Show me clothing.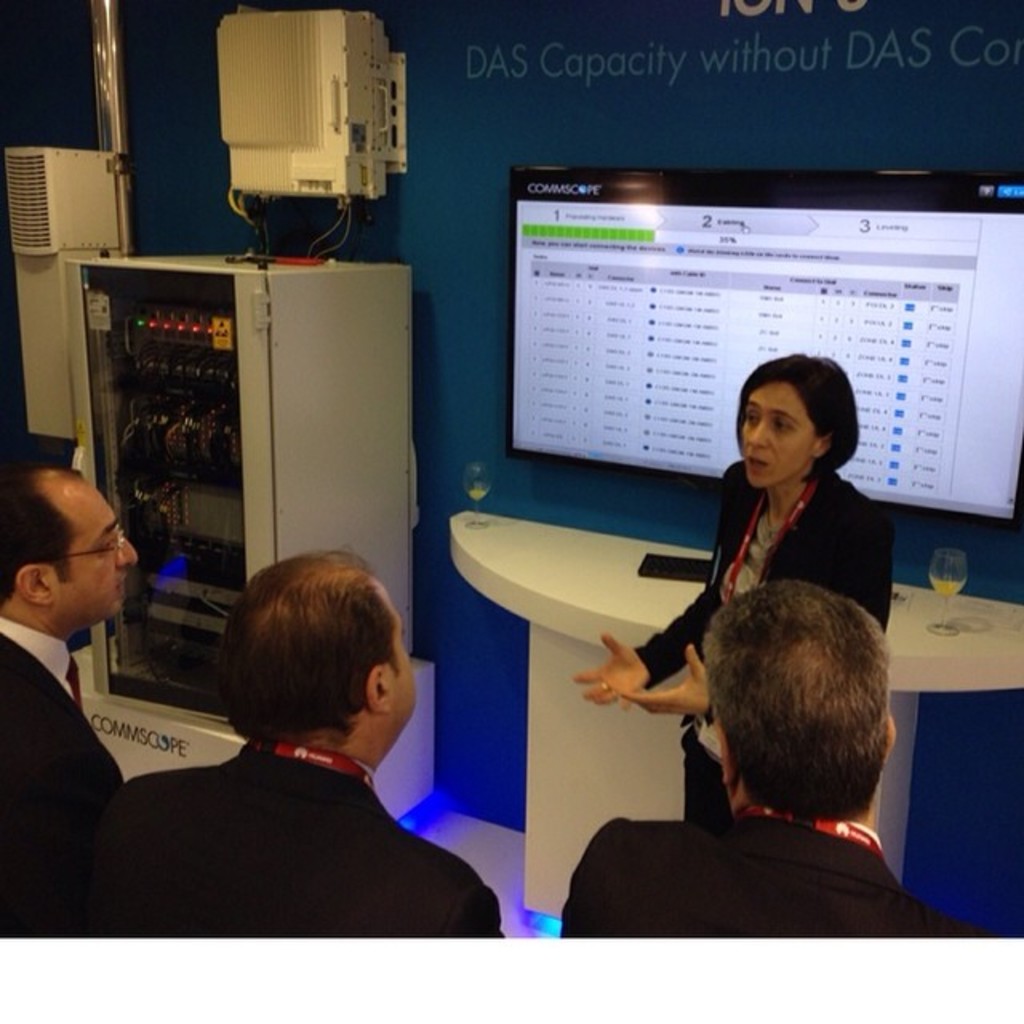
clothing is here: (626, 464, 894, 824).
